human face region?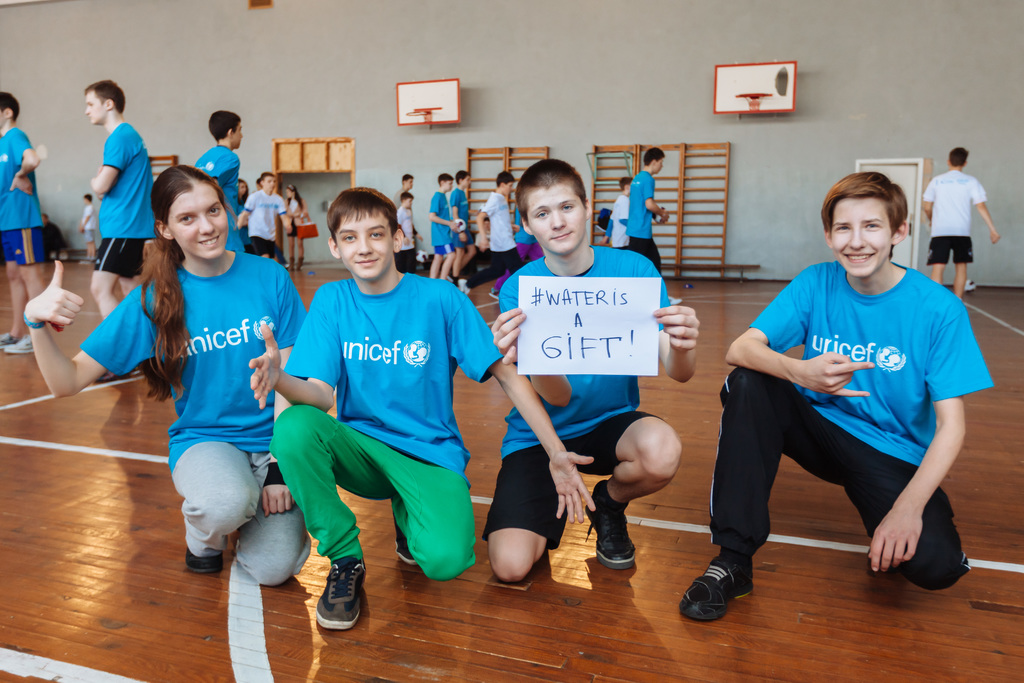
detection(261, 177, 276, 190)
